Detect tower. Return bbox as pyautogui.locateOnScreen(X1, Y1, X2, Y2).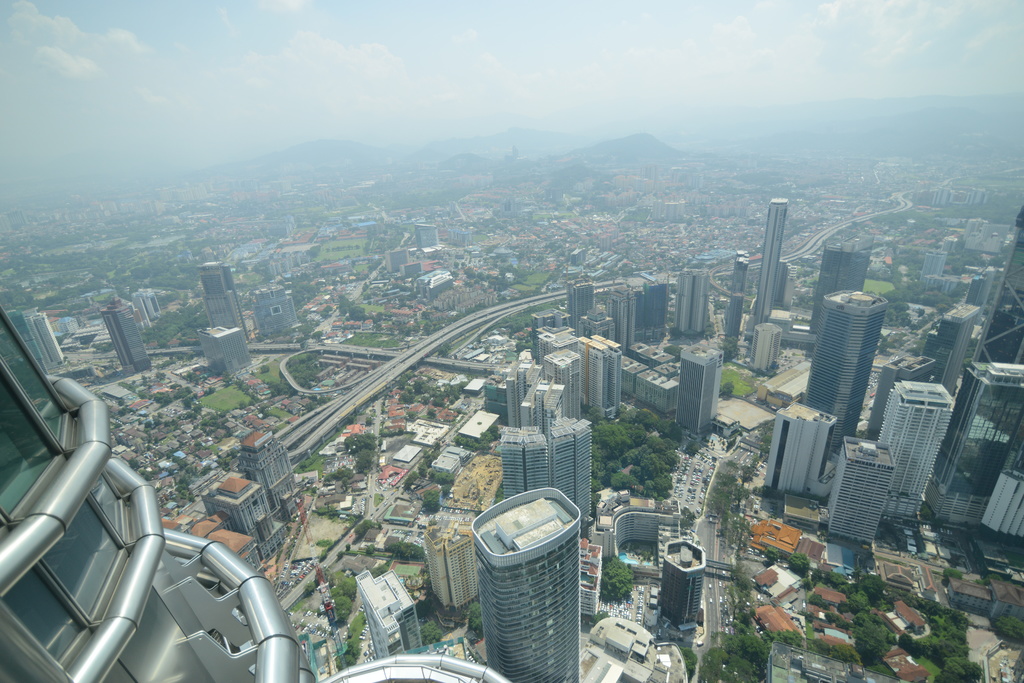
pyautogui.locateOnScreen(872, 378, 954, 522).
